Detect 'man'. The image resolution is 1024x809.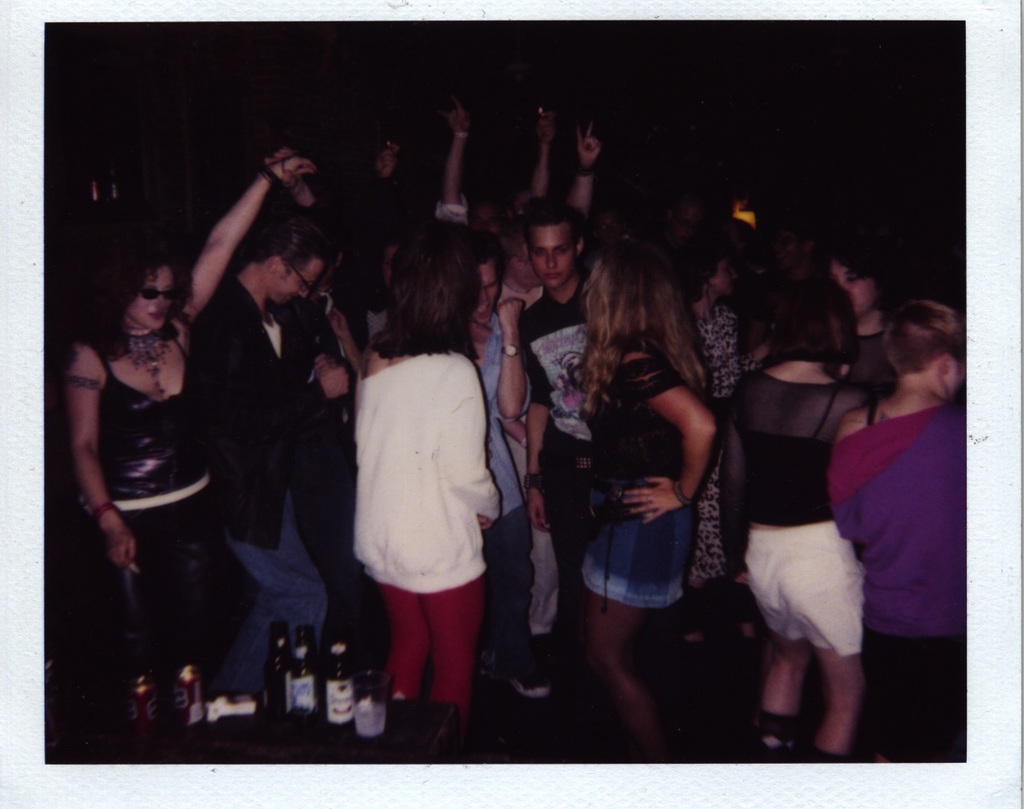
locate(475, 226, 555, 698).
